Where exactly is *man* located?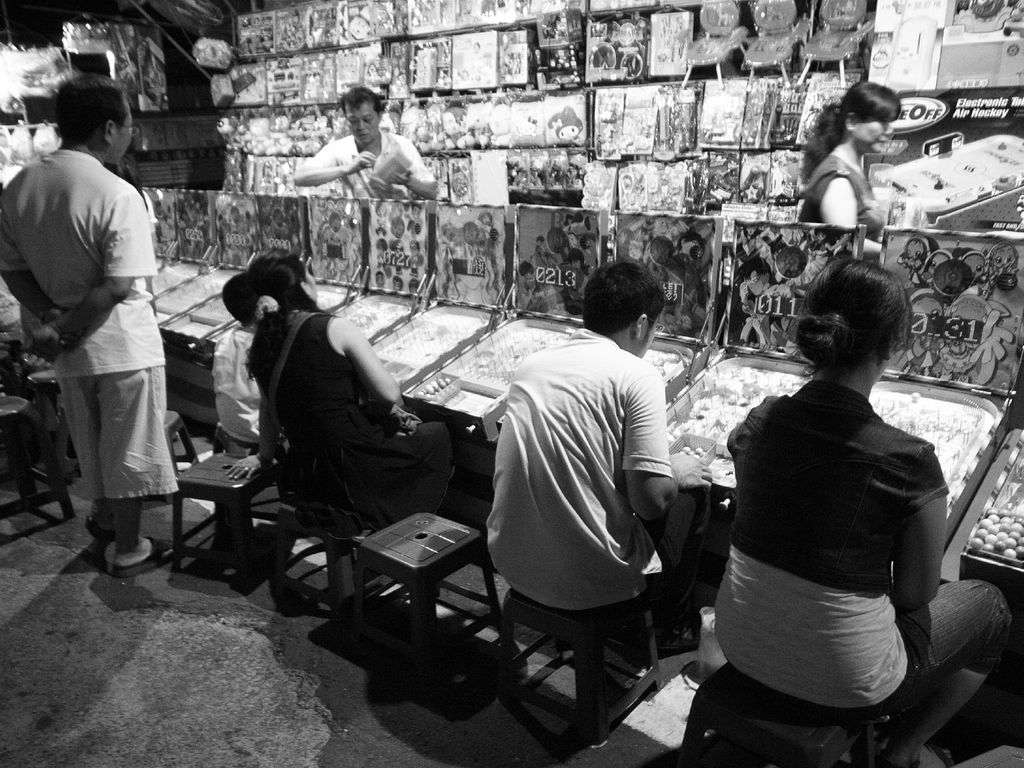
Its bounding box is x1=481, y1=263, x2=717, y2=755.
